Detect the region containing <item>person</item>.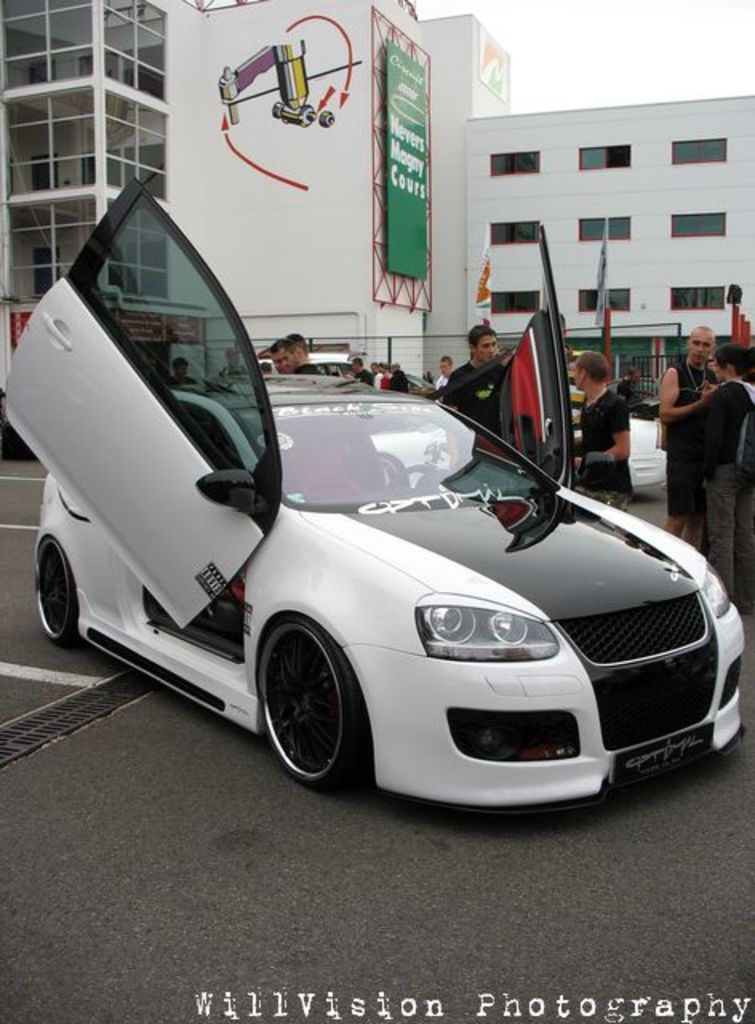
165/352/210/381.
